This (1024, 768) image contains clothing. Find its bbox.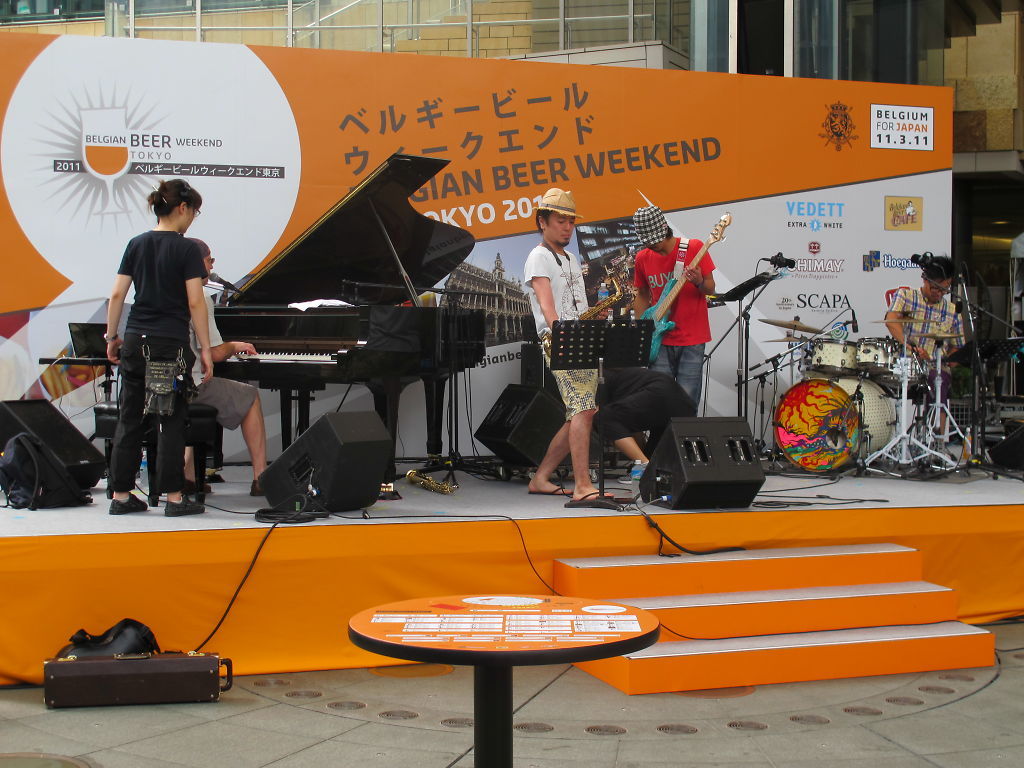
(x1=94, y1=183, x2=213, y2=496).
